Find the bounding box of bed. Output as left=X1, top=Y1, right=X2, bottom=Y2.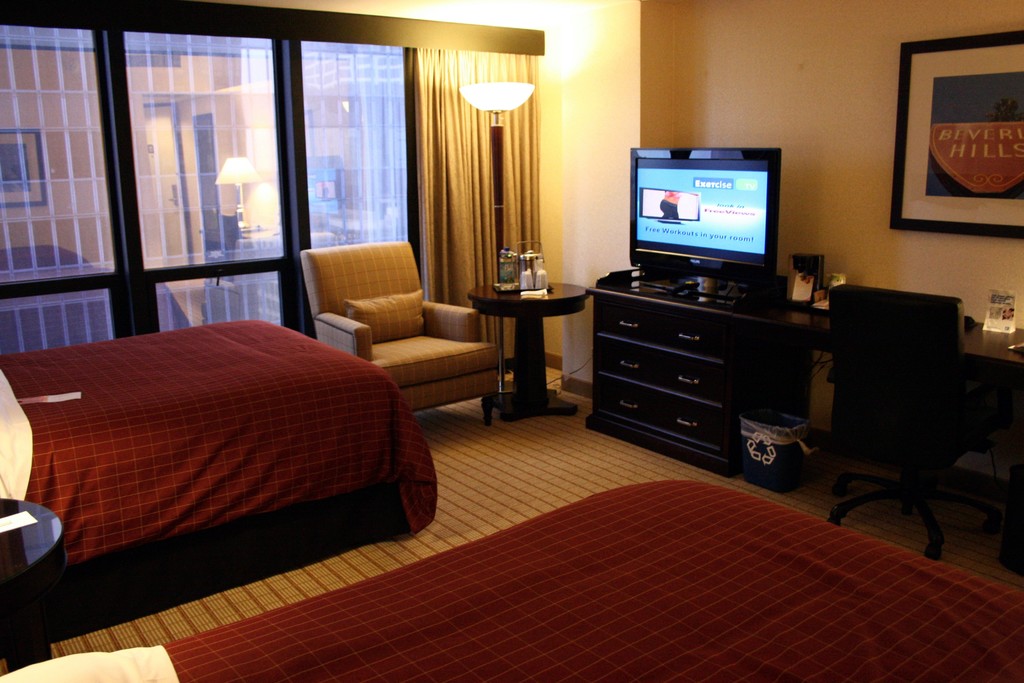
left=0, top=315, right=444, bottom=675.
